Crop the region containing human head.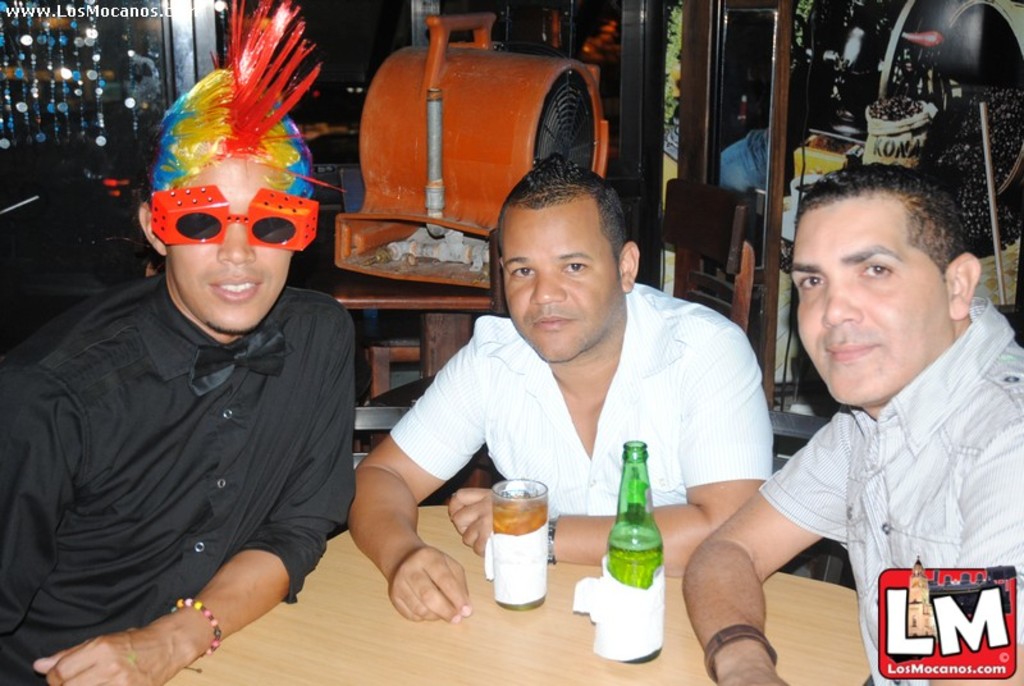
Crop region: pyautogui.locateOnScreen(133, 0, 351, 338).
